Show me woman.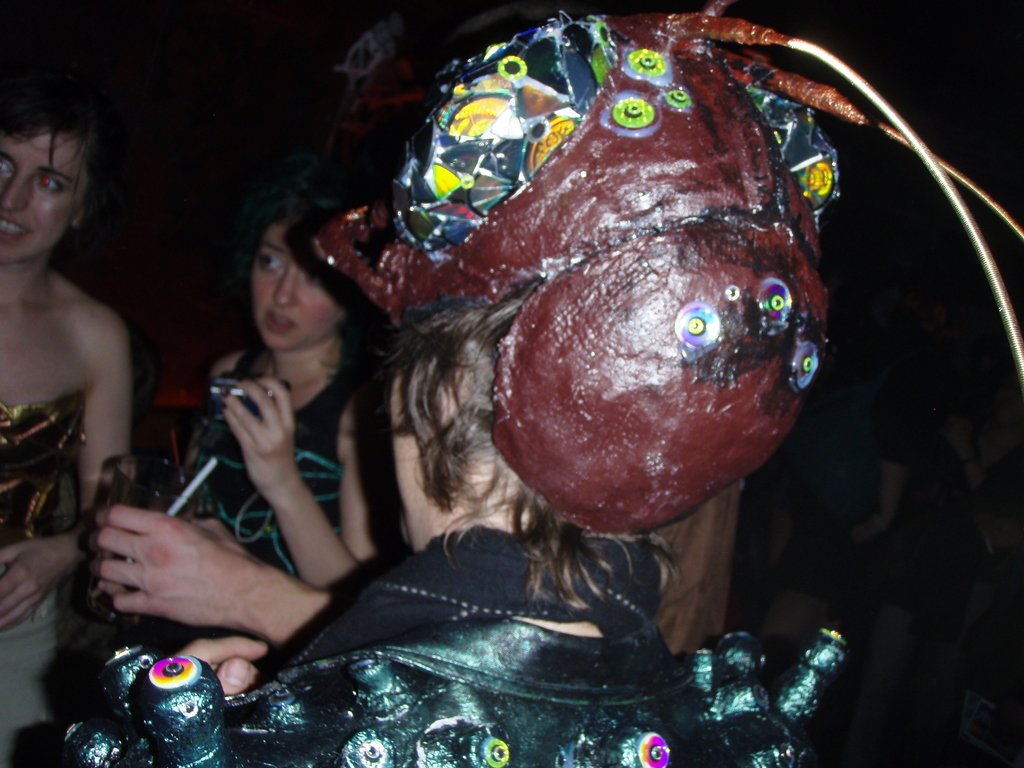
woman is here: (left=65, top=0, right=847, bottom=767).
